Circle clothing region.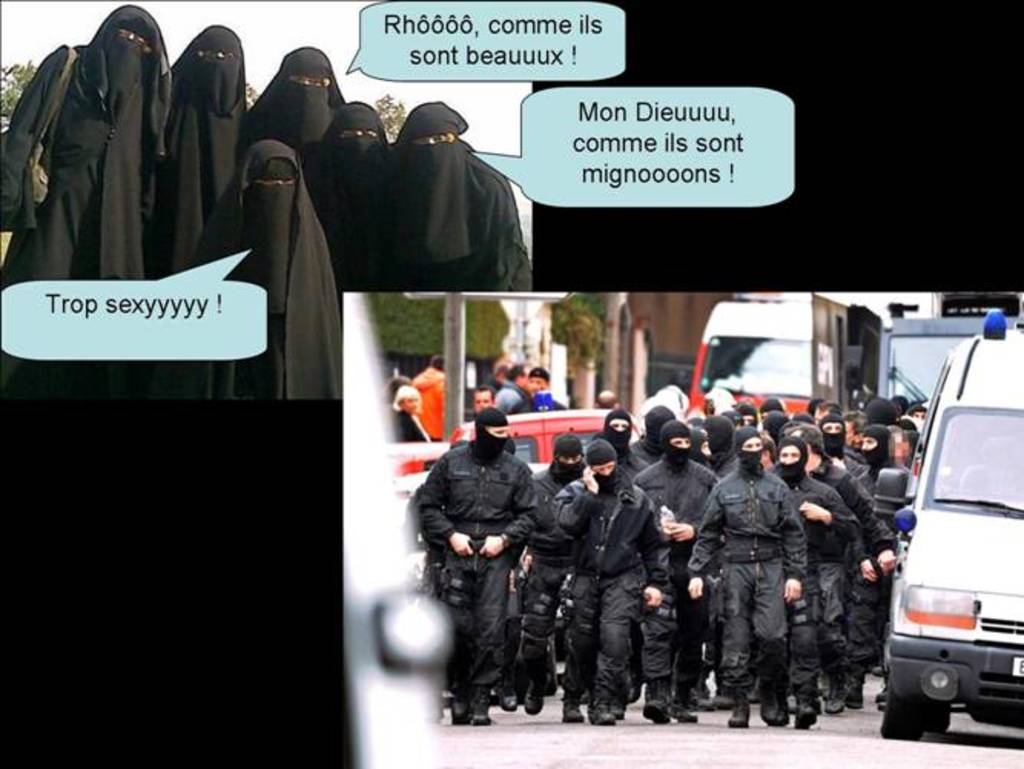
Region: {"left": 0, "top": 2, "right": 172, "bottom": 404}.
